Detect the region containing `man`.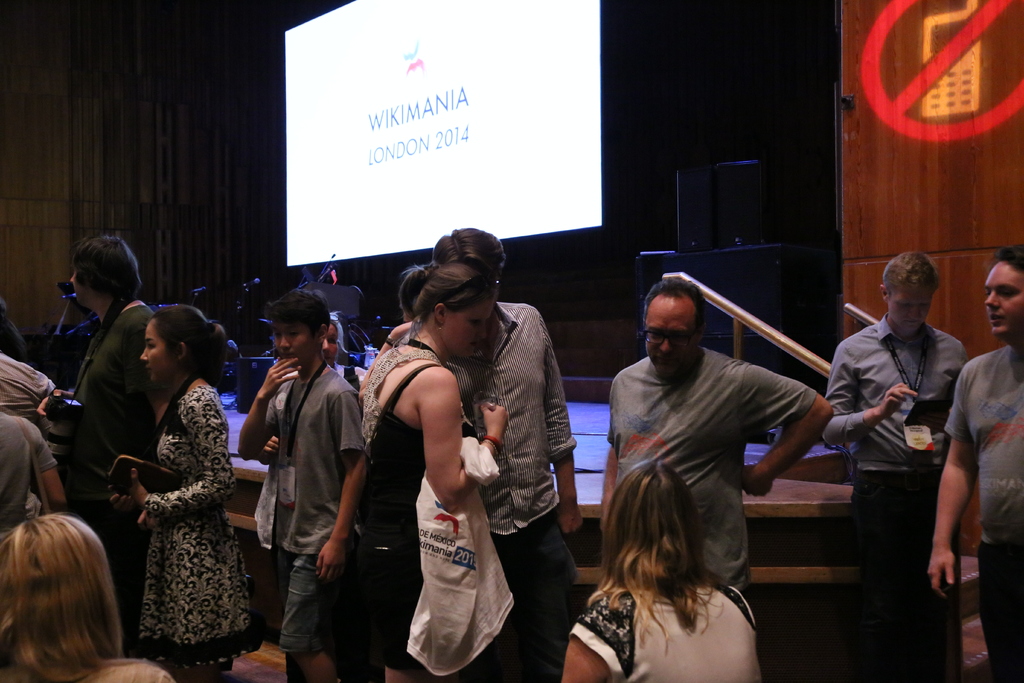
430:226:588:682.
